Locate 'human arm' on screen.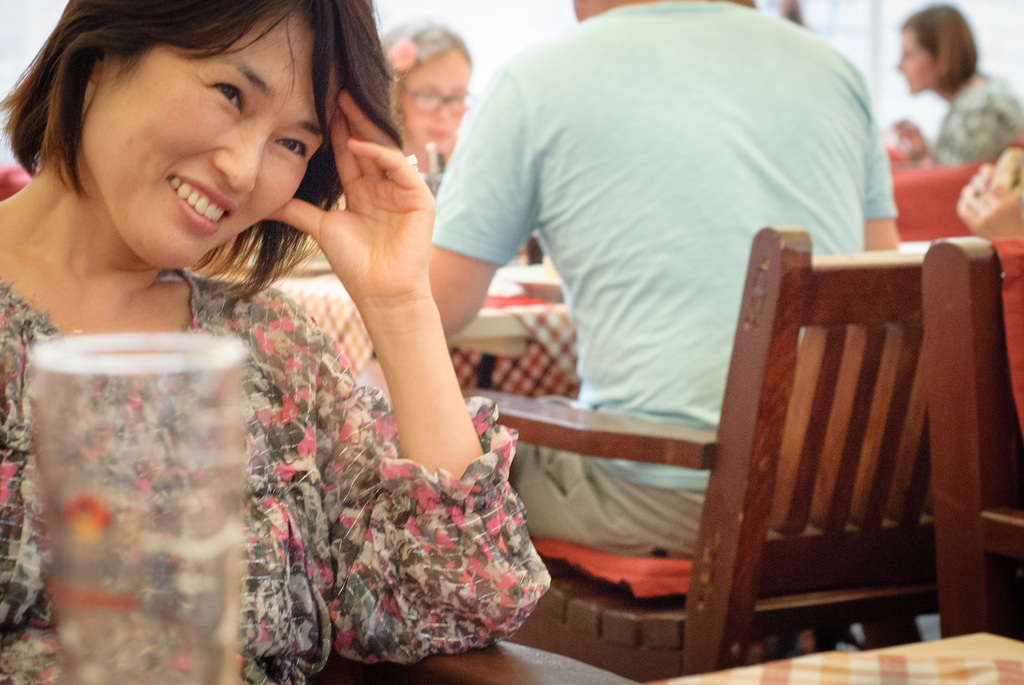
On screen at 975, 136, 1023, 187.
